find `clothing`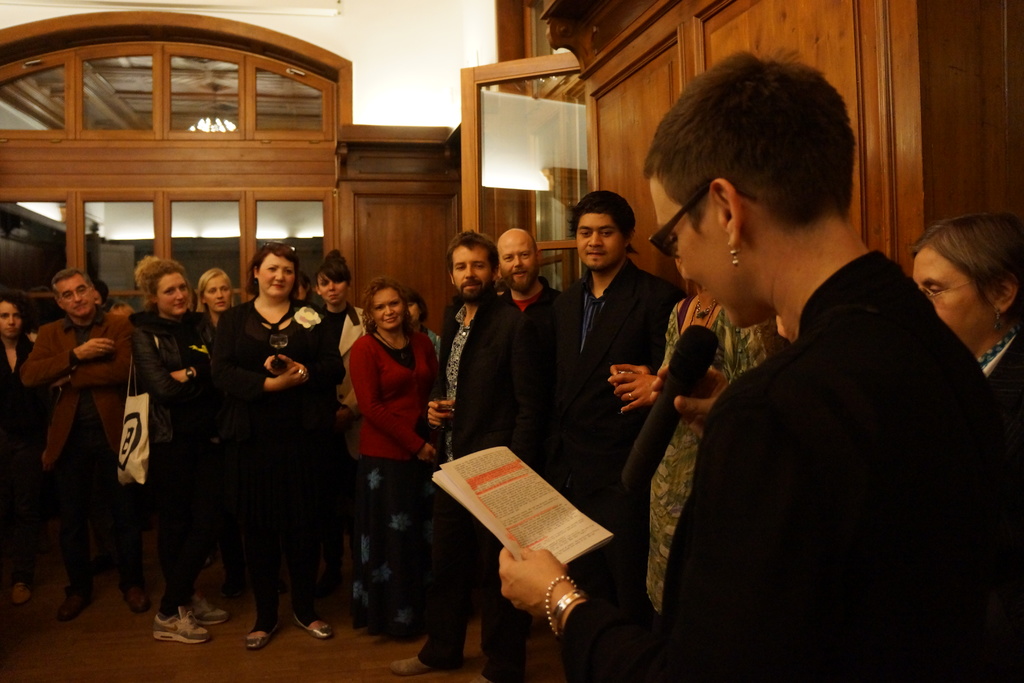
(x1=497, y1=265, x2=562, y2=370)
